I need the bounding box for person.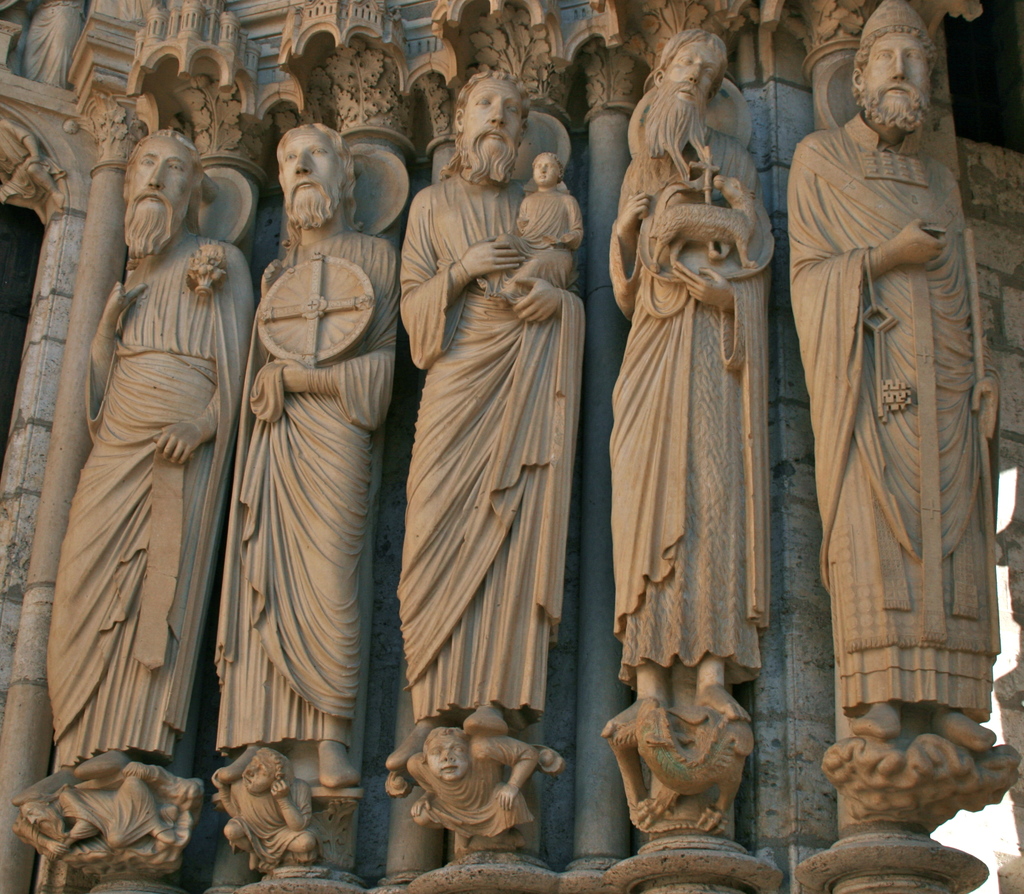
Here it is: bbox=[9, 776, 182, 861].
